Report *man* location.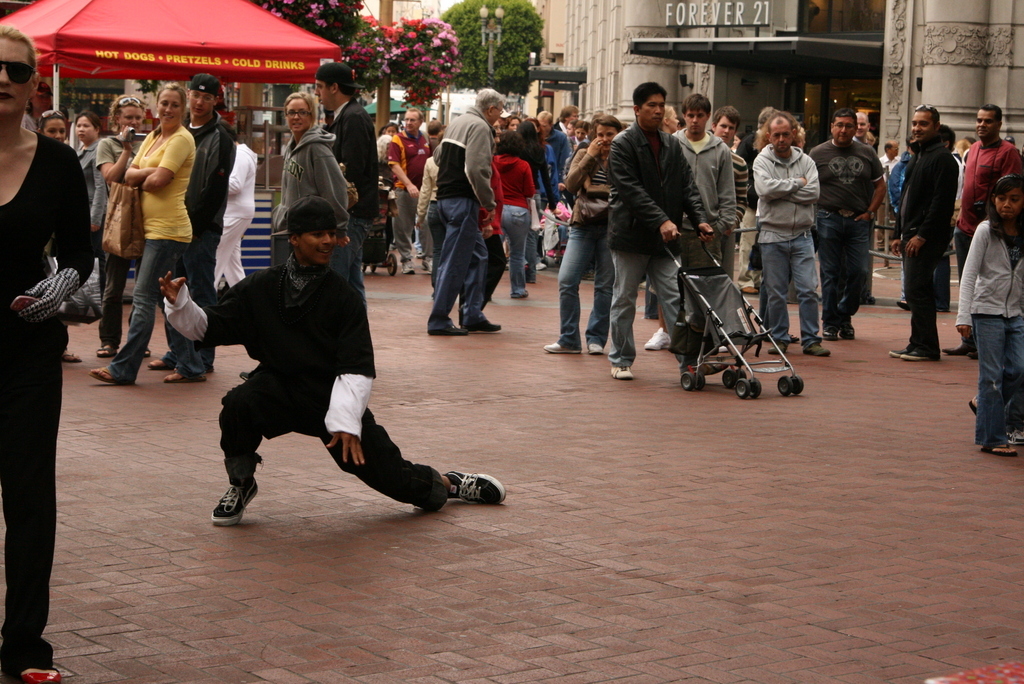
Report: left=811, top=111, right=883, bottom=338.
